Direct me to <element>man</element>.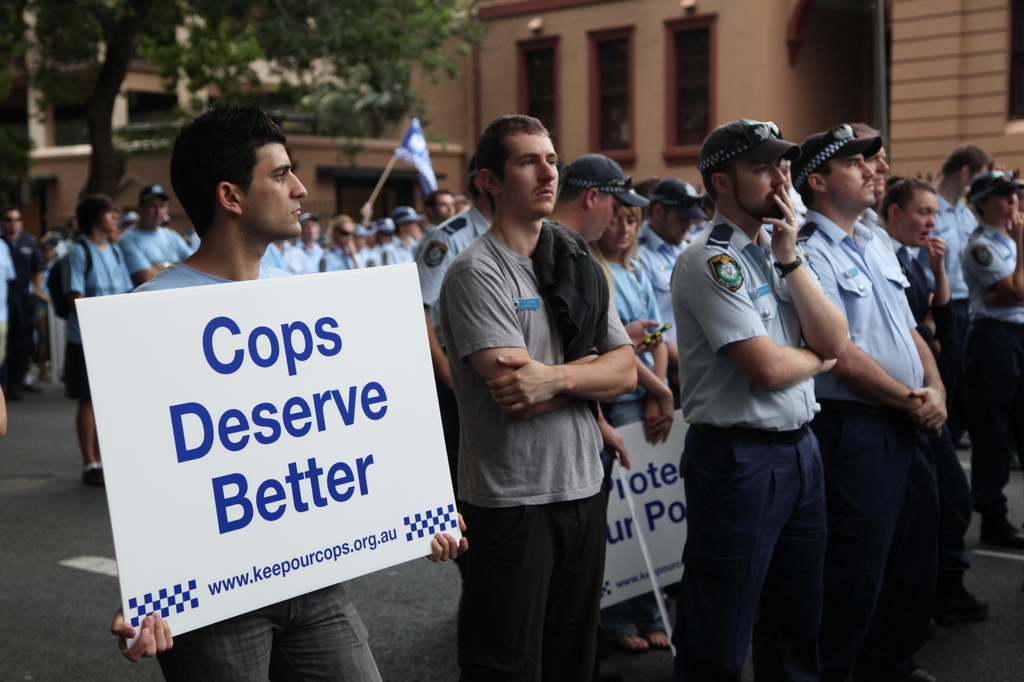
Direction: <bbox>624, 178, 700, 368</bbox>.
